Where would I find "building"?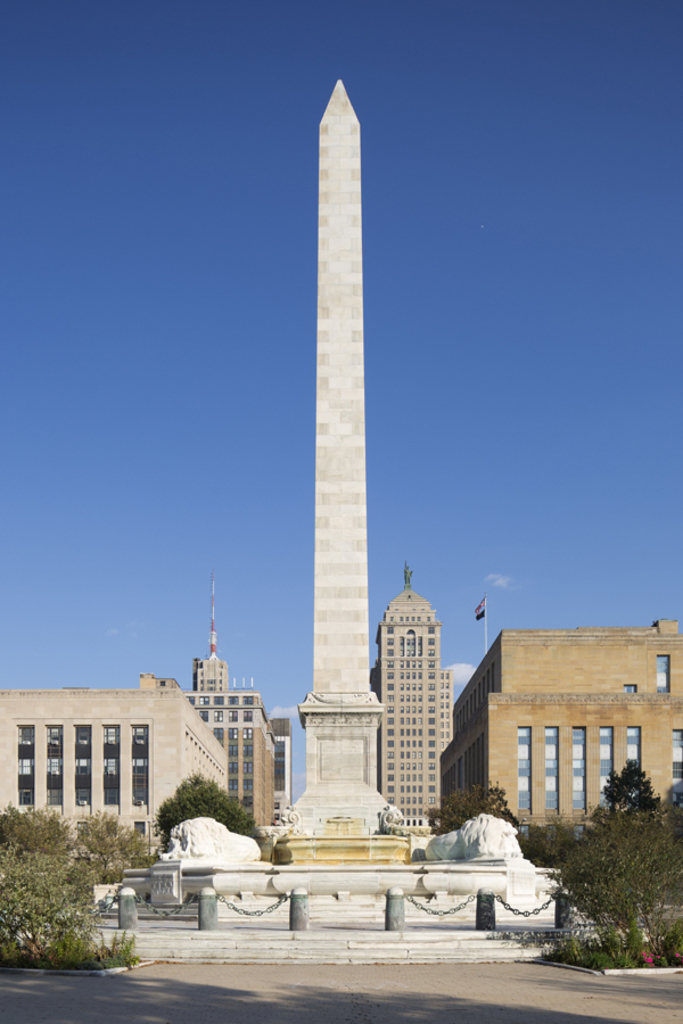
At [431, 620, 682, 844].
